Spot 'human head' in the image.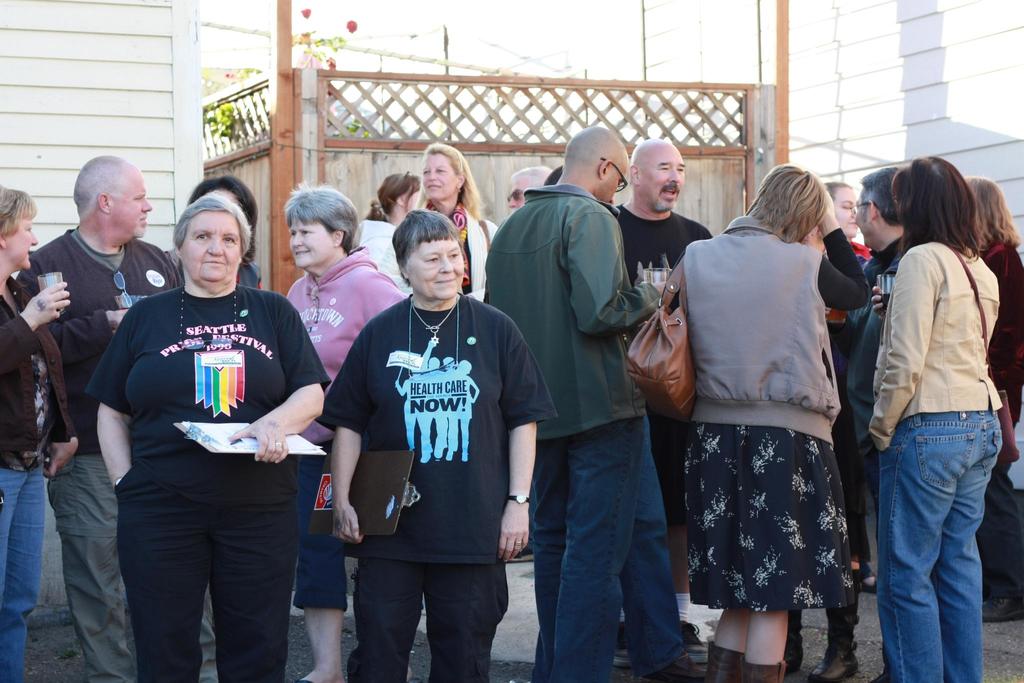
'human head' found at bbox=(826, 181, 859, 239).
